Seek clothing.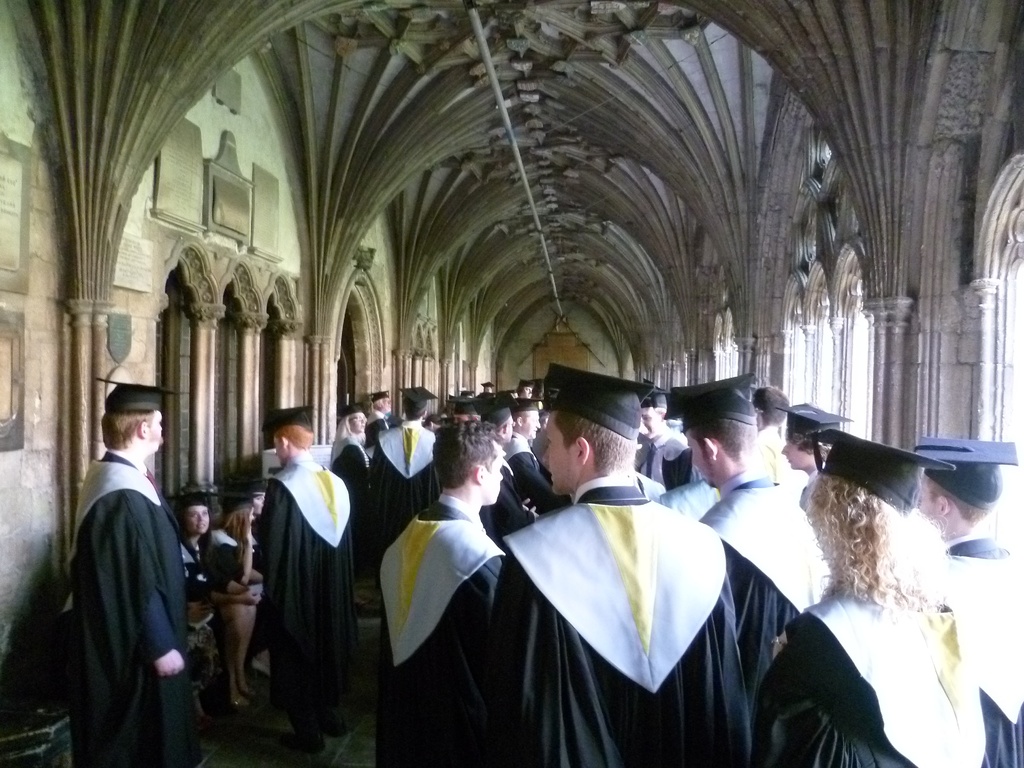
bbox=(328, 410, 377, 516).
